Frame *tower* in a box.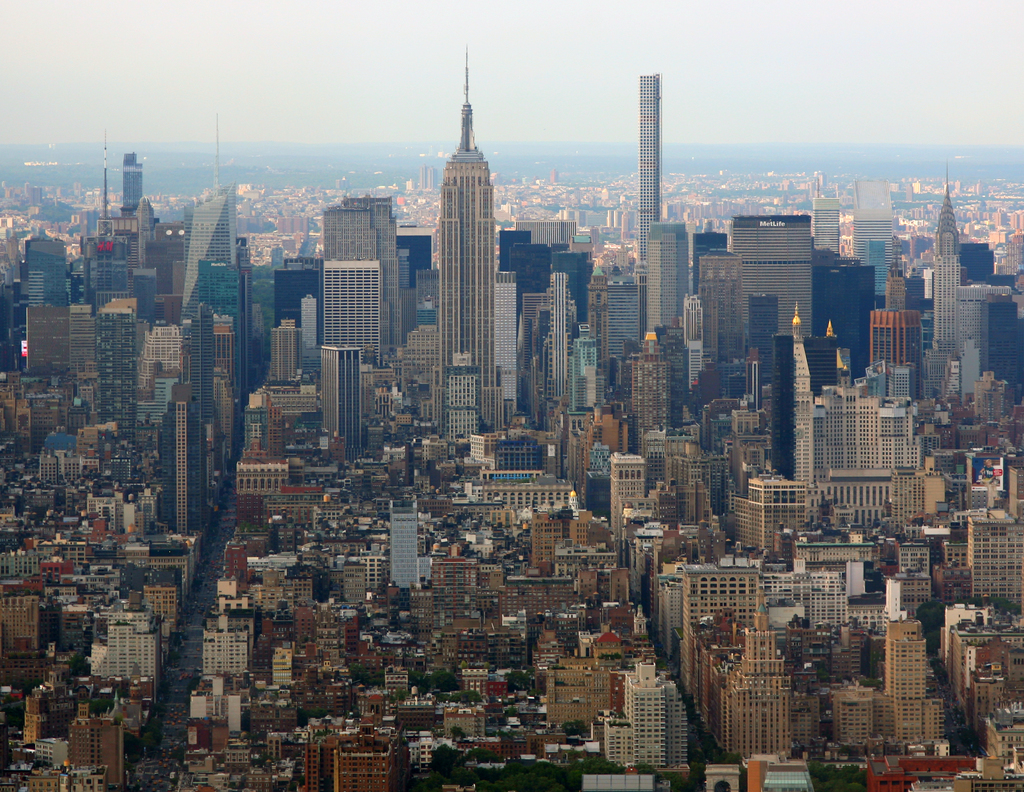
[175, 110, 243, 318].
